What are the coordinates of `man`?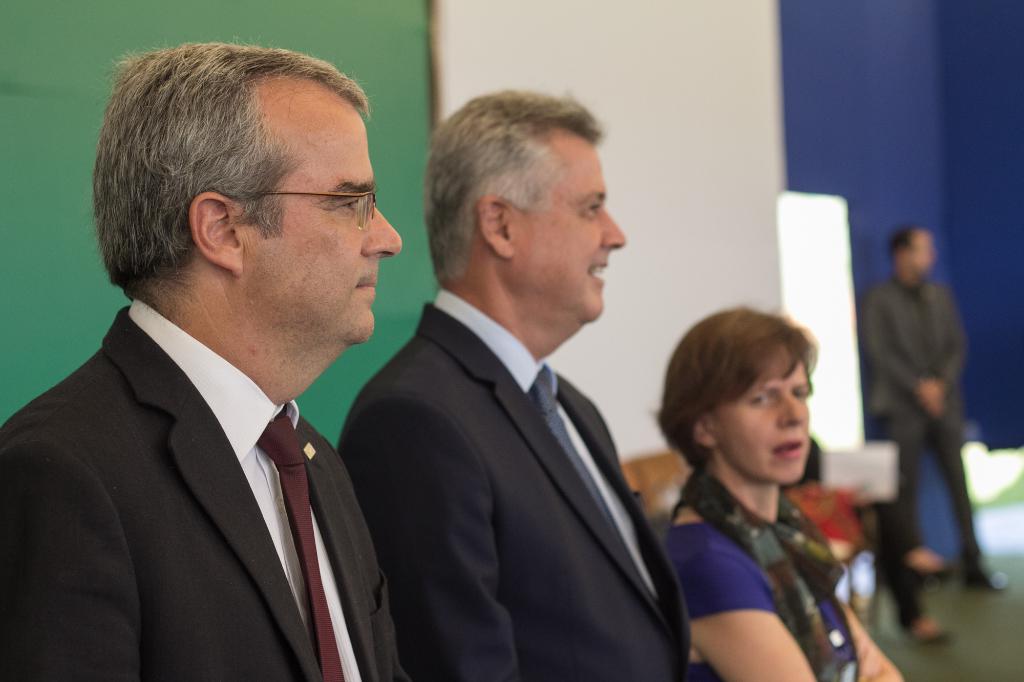
<box>0,35,403,681</box>.
